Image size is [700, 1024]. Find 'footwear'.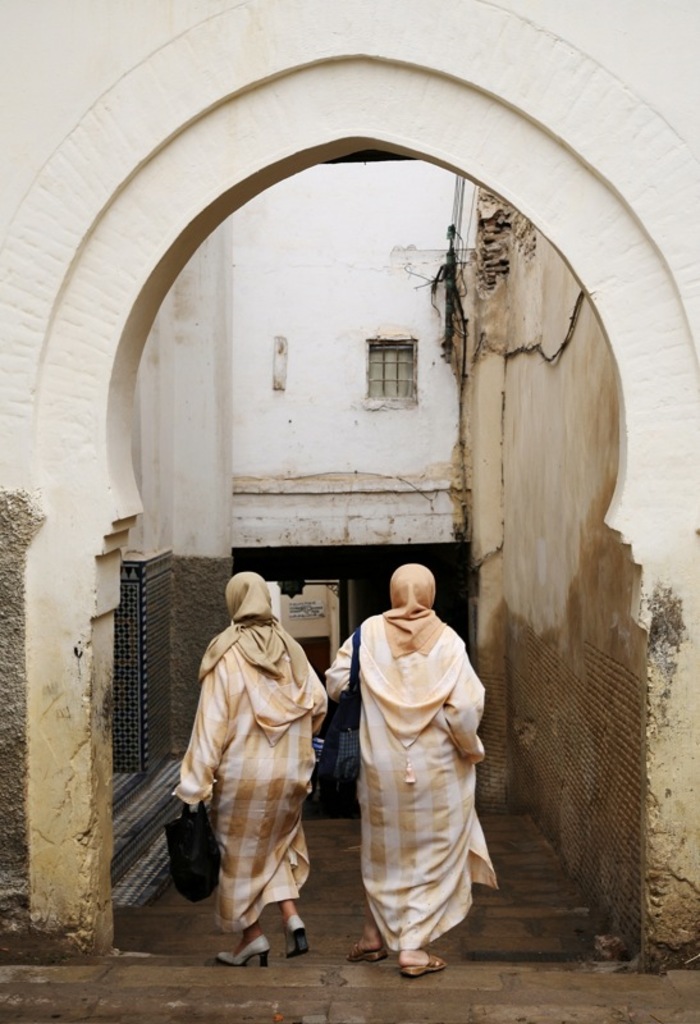
locate(285, 909, 314, 957).
